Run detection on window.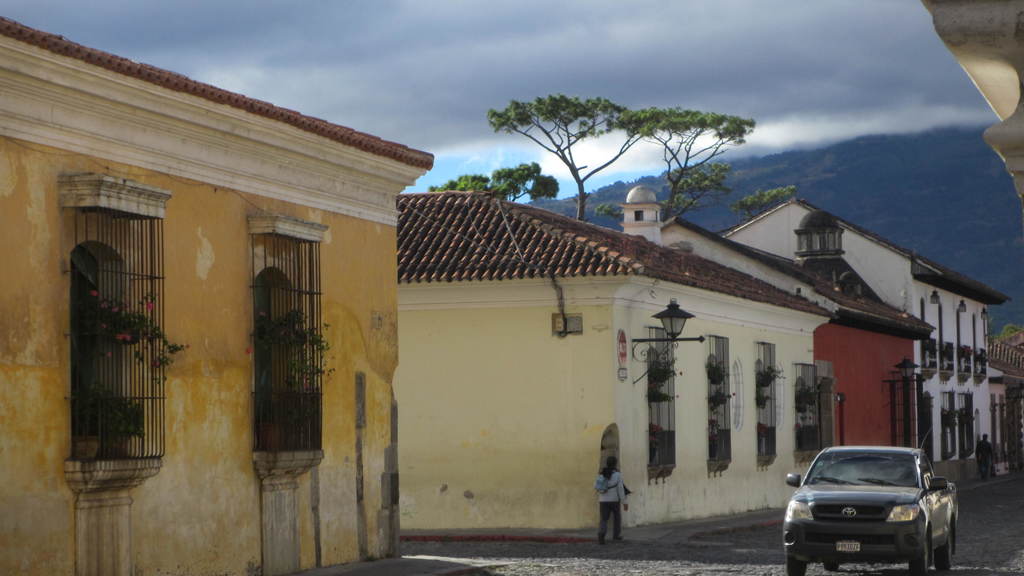
Result: locate(68, 239, 122, 458).
